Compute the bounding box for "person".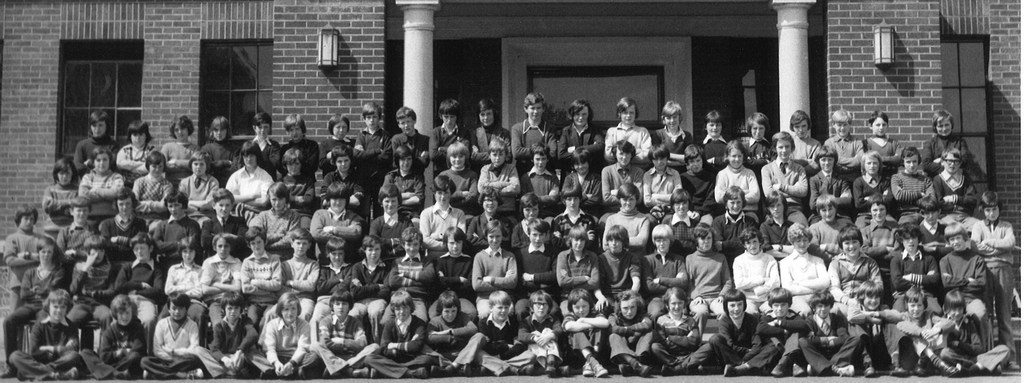
{"left": 438, "top": 140, "right": 481, "bottom": 211}.
